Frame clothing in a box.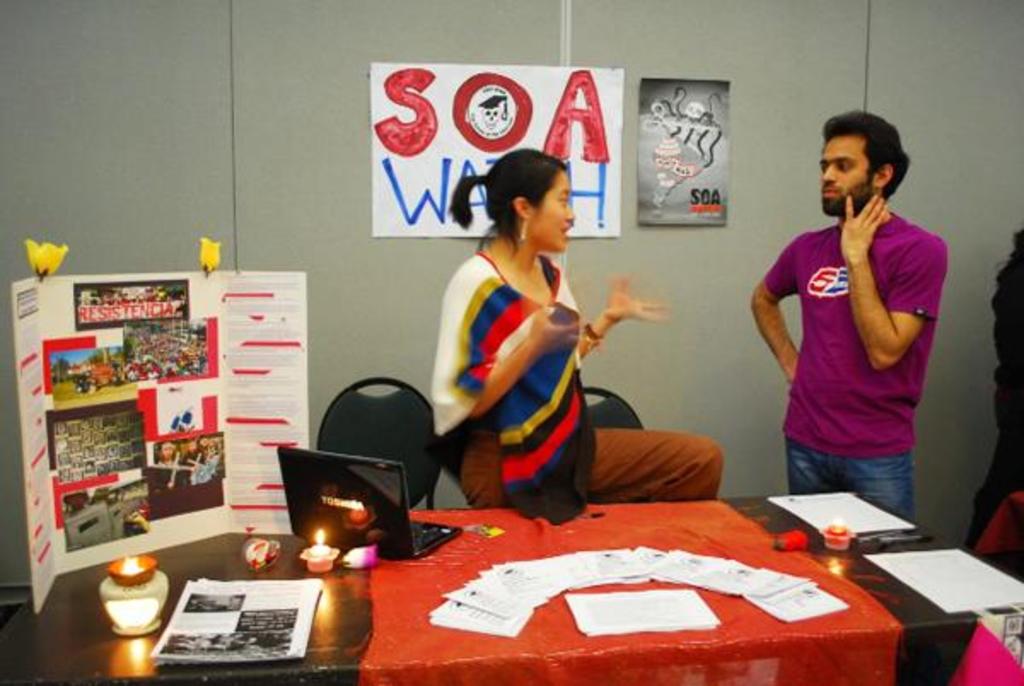
bbox=(959, 232, 1022, 555).
